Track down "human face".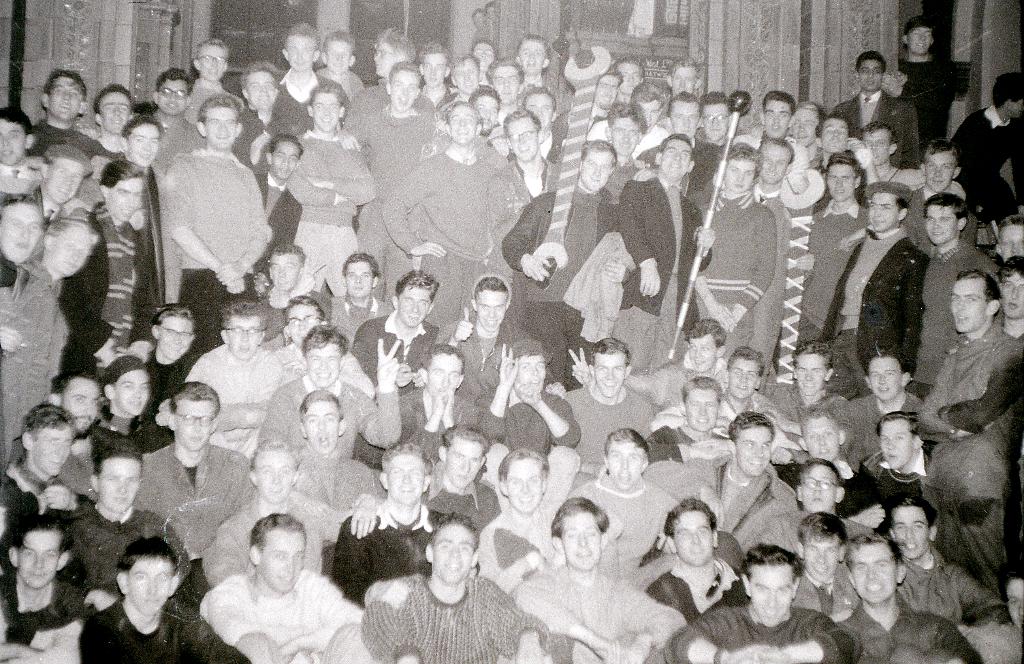
Tracked to (374,42,391,74).
